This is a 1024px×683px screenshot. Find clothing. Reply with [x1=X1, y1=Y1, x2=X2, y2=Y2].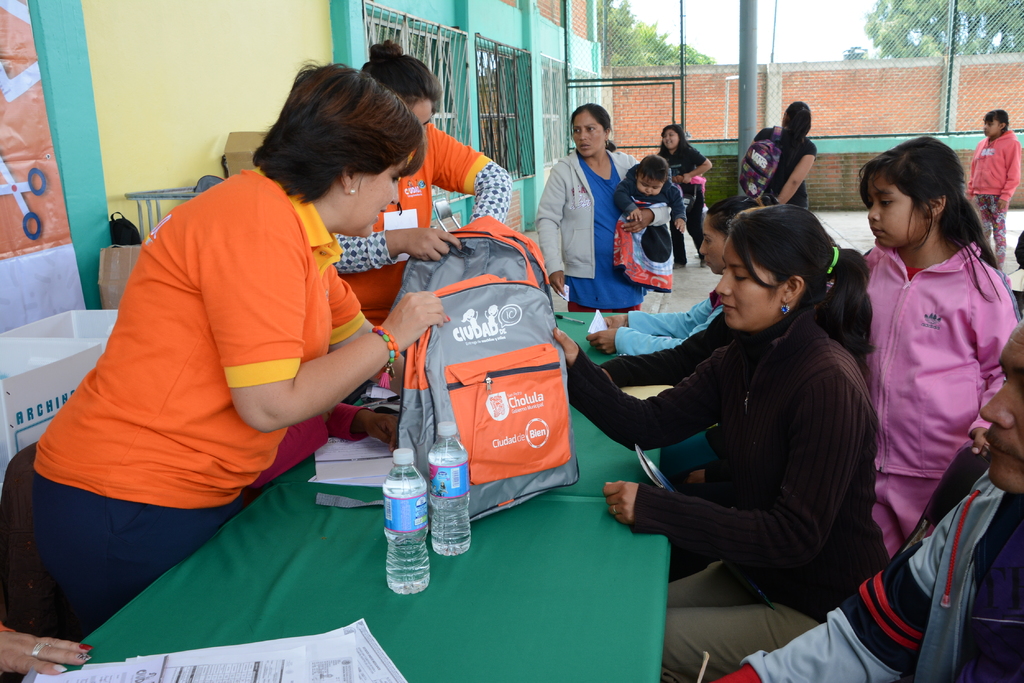
[x1=600, y1=300, x2=732, y2=512].
